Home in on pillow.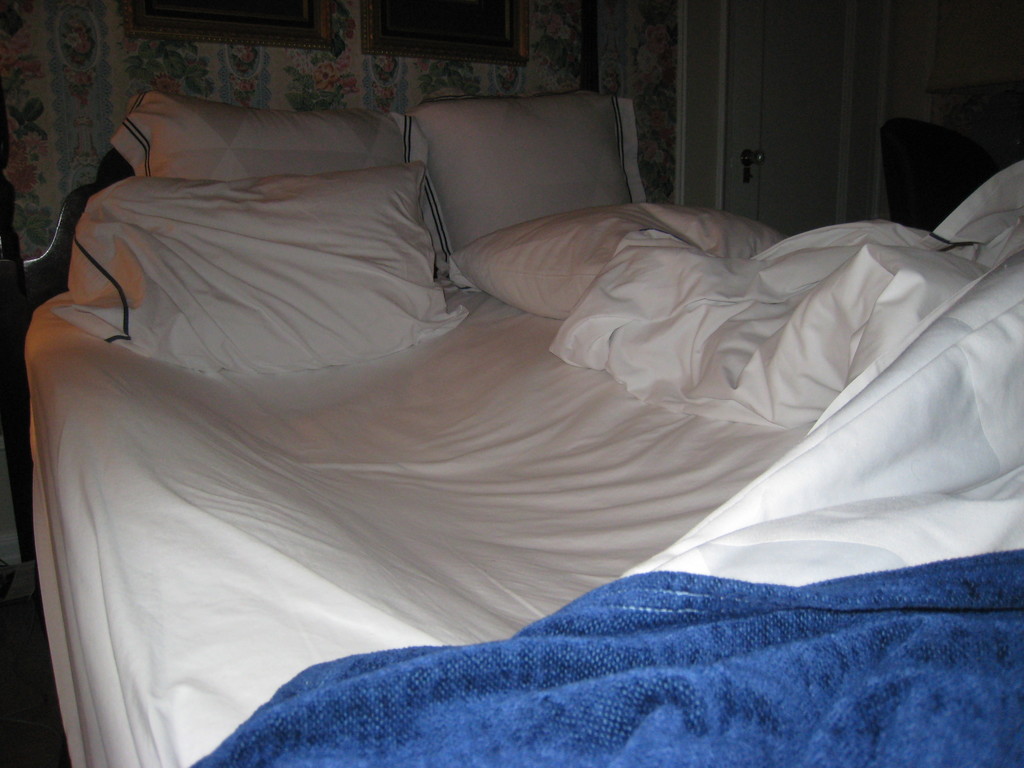
Homed in at box=[118, 90, 465, 298].
